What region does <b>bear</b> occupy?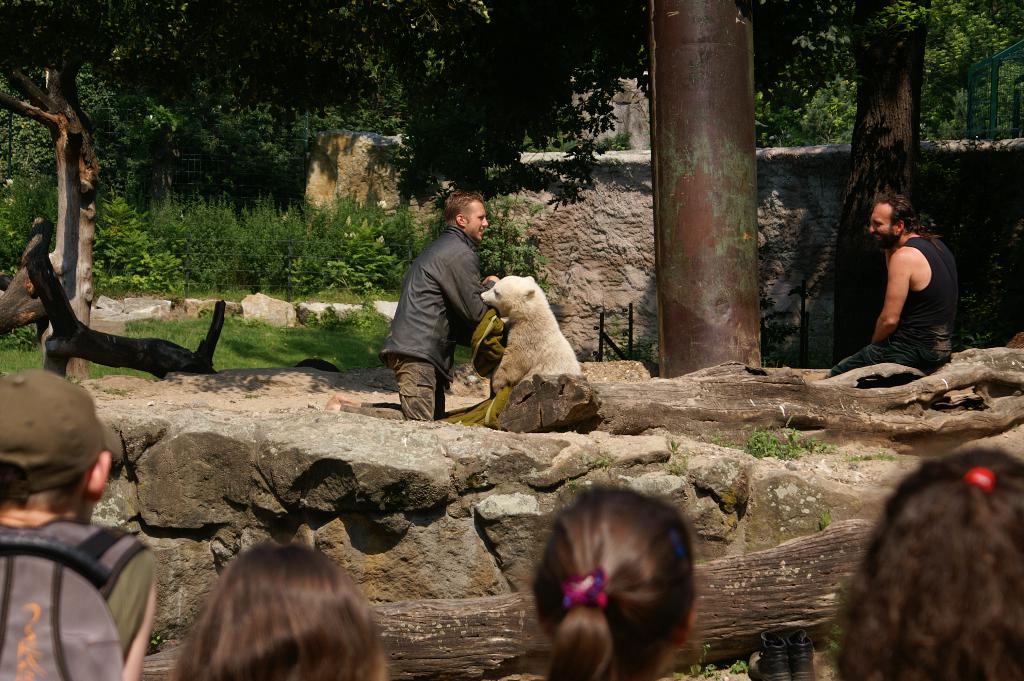
rect(476, 274, 579, 393).
